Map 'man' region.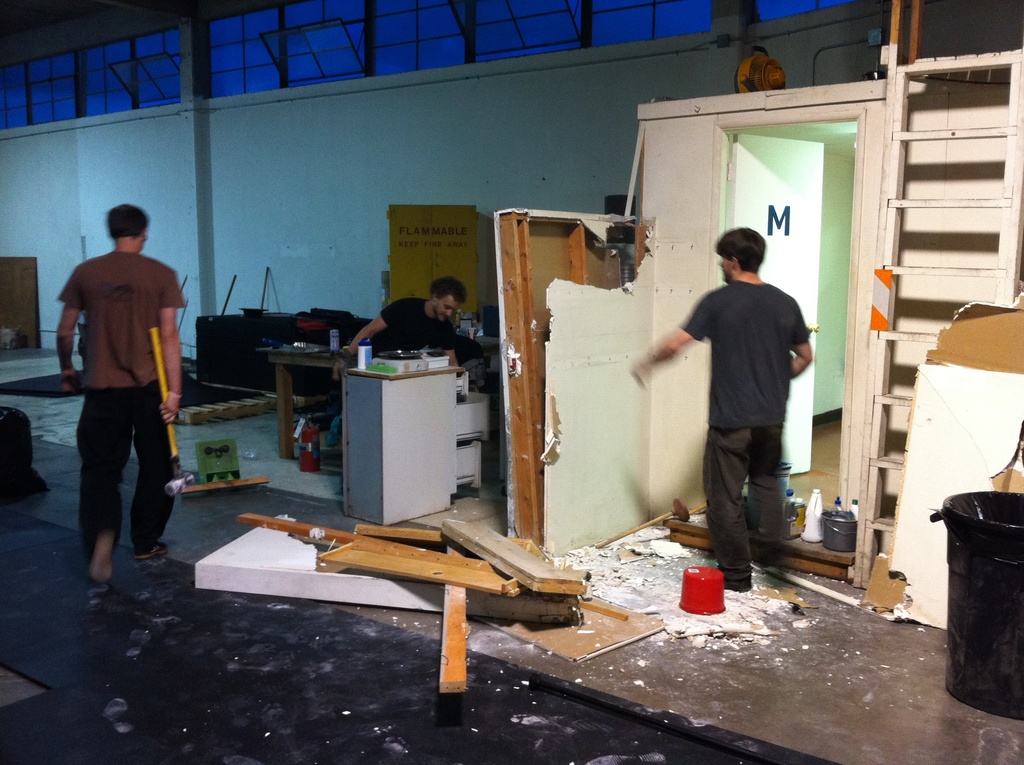
Mapped to {"x1": 50, "y1": 198, "x2": 188, "y2": 599}.
